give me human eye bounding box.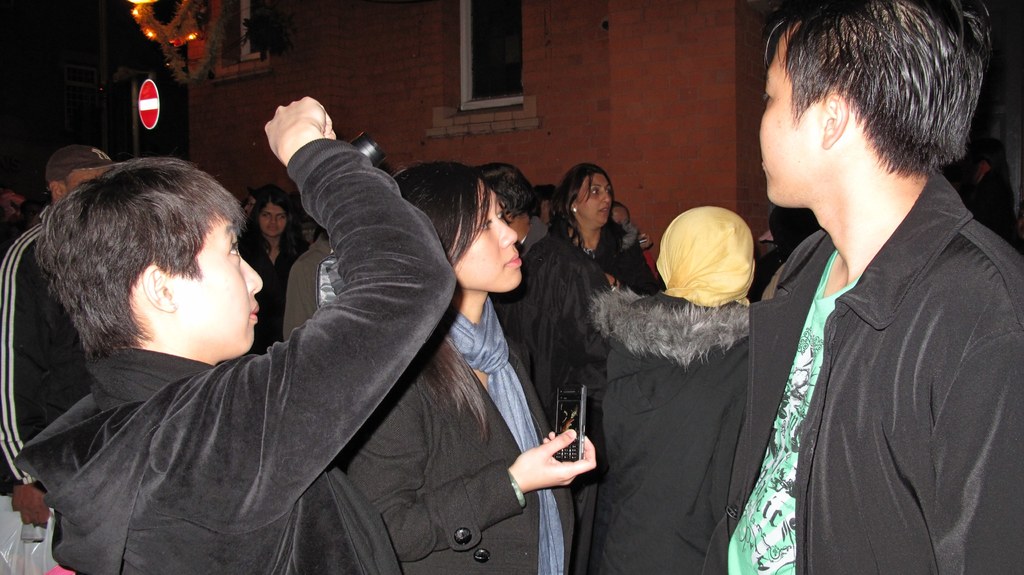
Rect(591, 185, 601, 195).
